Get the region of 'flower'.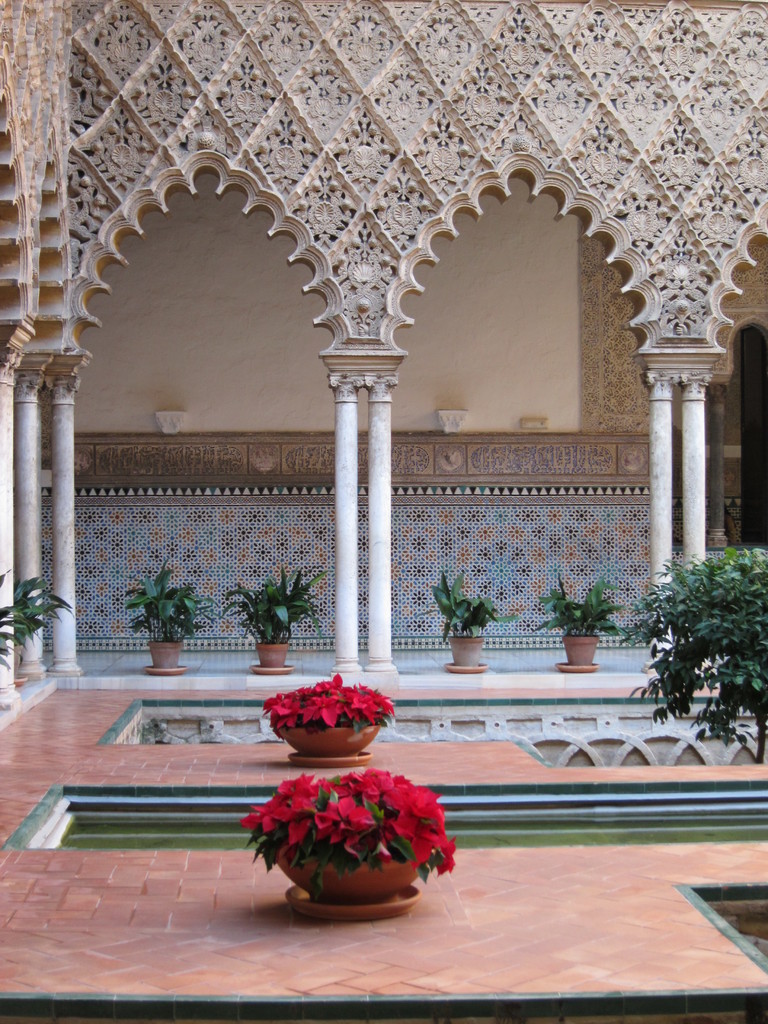
box=[431, 835, 457, 872].
